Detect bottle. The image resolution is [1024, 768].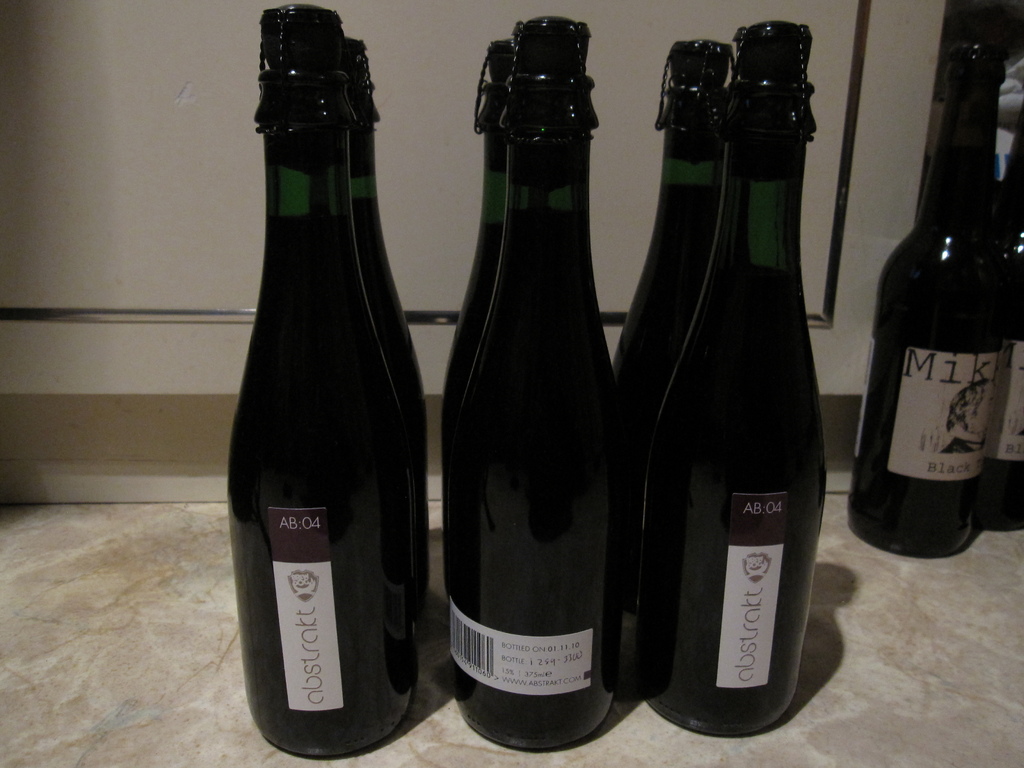
BBox(339, 35, 431, 617).
